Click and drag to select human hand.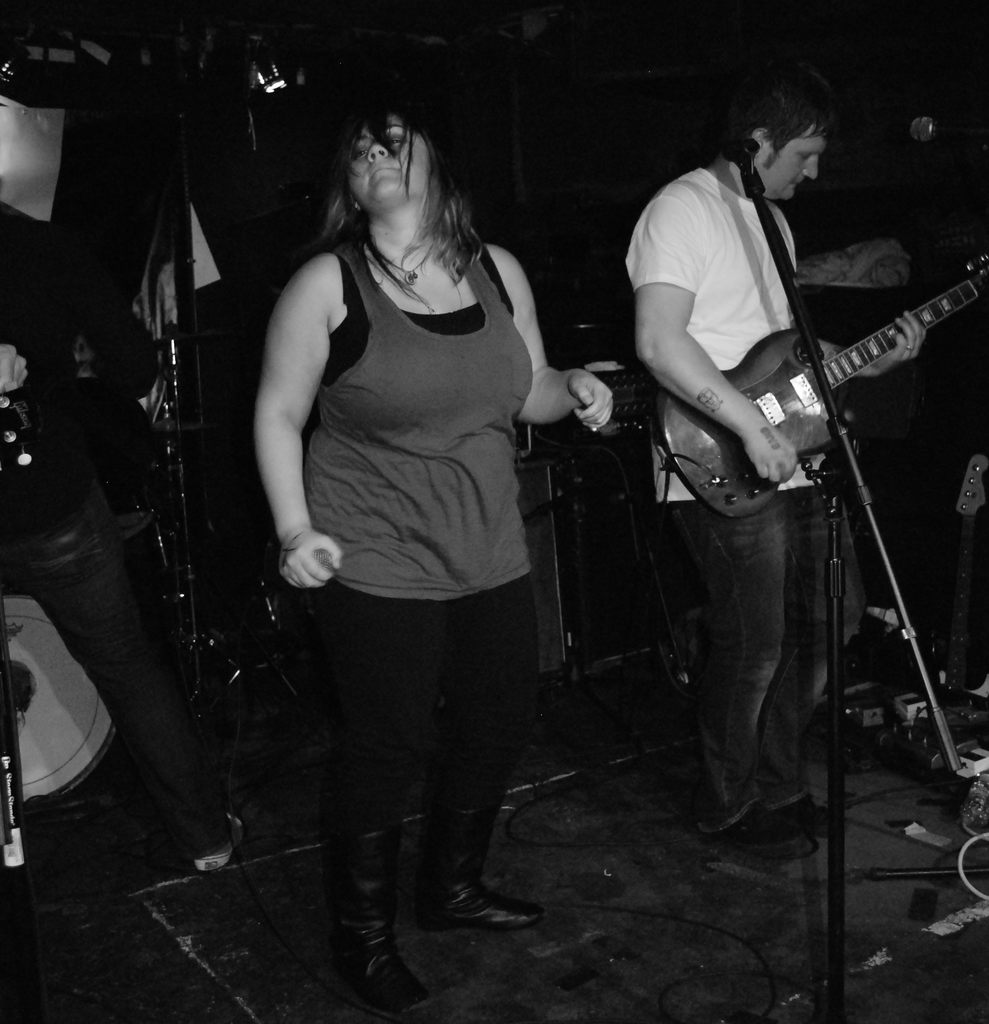
Selection: x1=866, y1=309, x2=933, y2=377.
